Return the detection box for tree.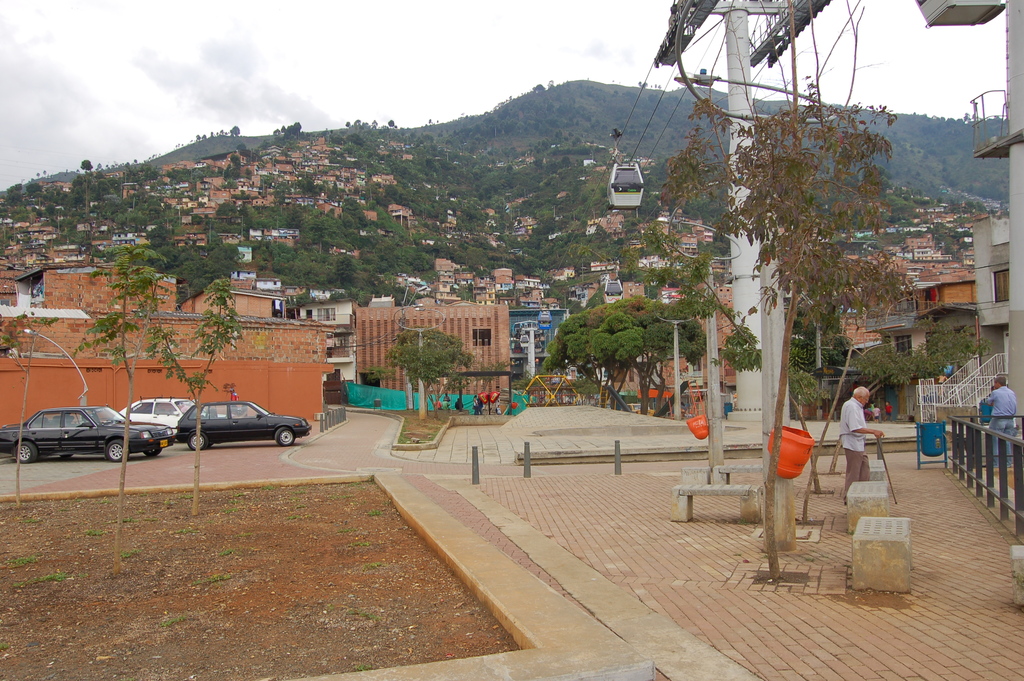
box=[76, 241, 163, 577].
